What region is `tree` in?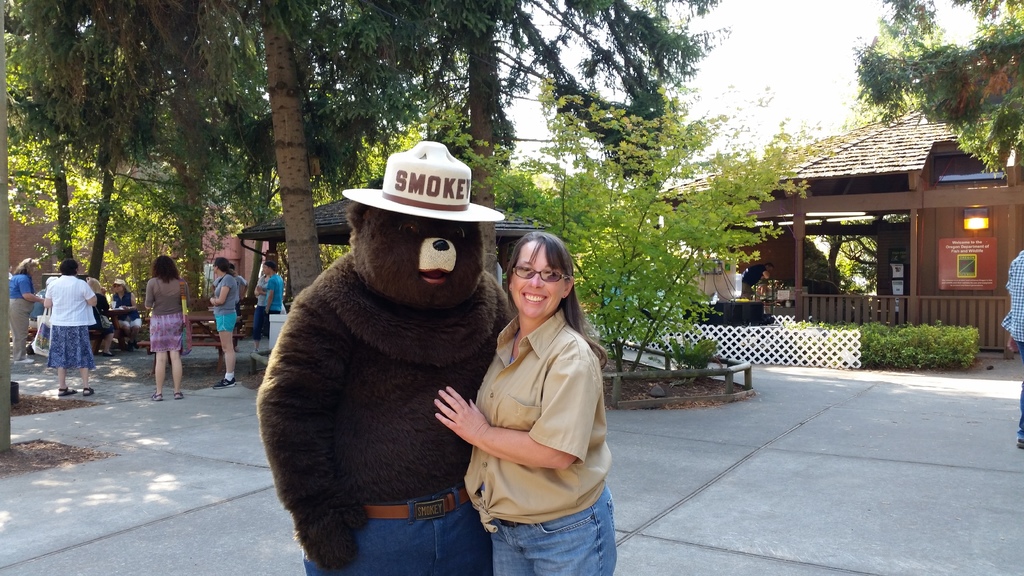
left=428, top=70, right=838, bottom=383.
